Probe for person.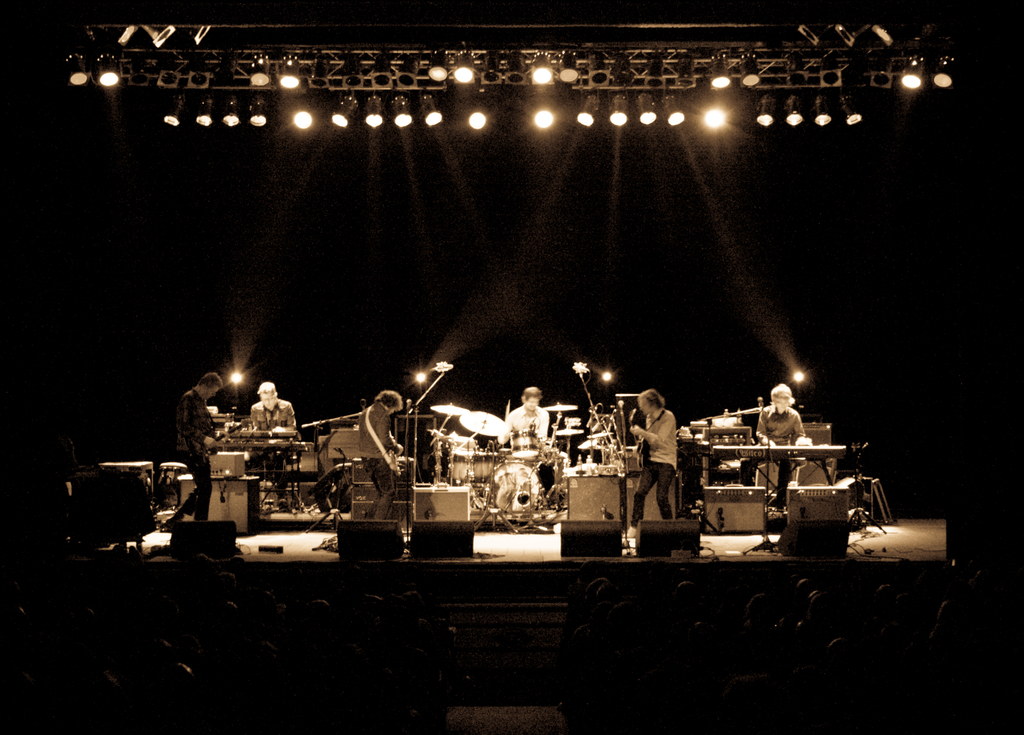
Probe result: 638,366,688,521.
